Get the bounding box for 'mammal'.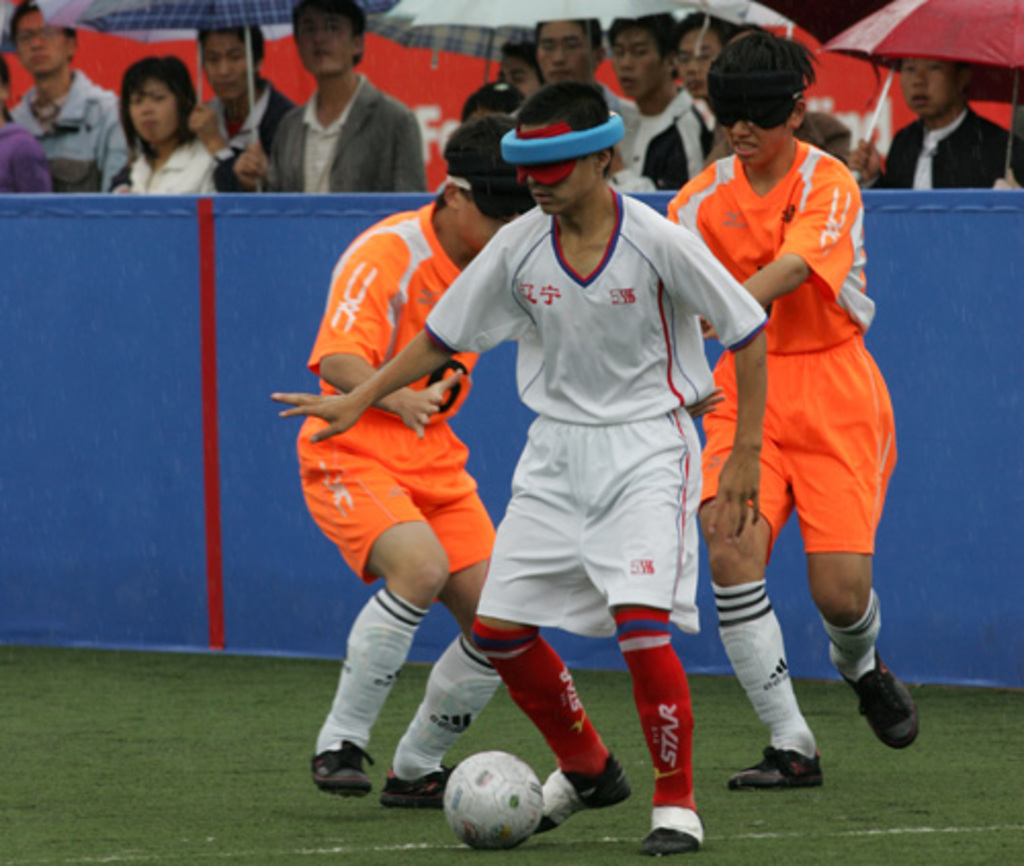
[293, 109, 635, 794].
